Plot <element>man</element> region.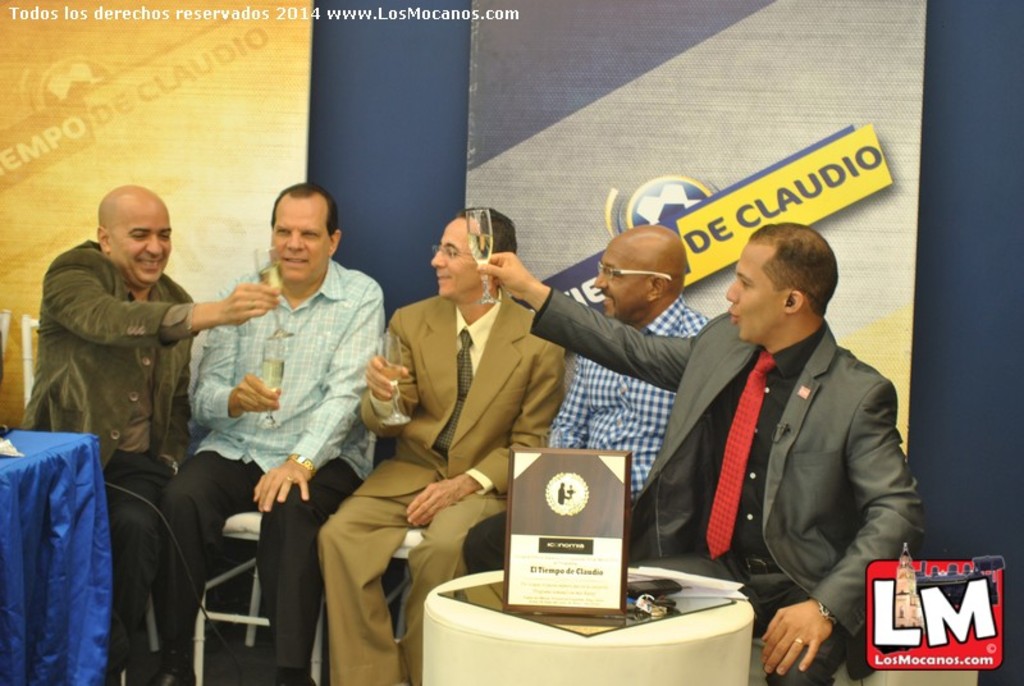
Plotted at [477, 218, 920, 685].
